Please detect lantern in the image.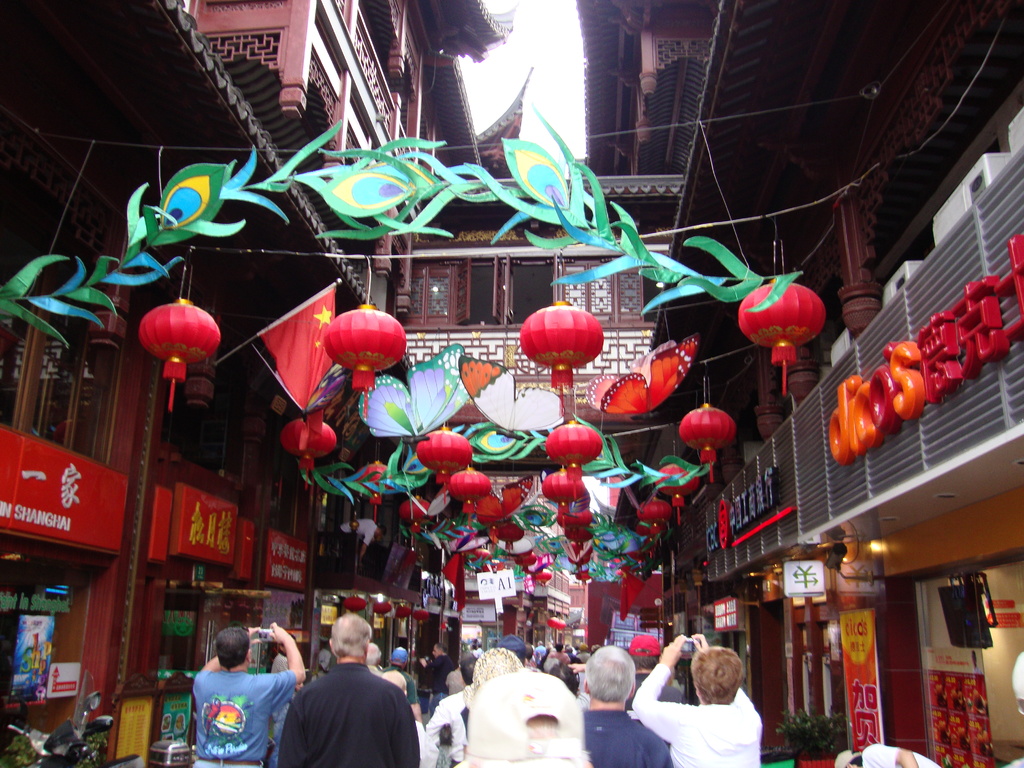
box(563, 526, 593, 546).
